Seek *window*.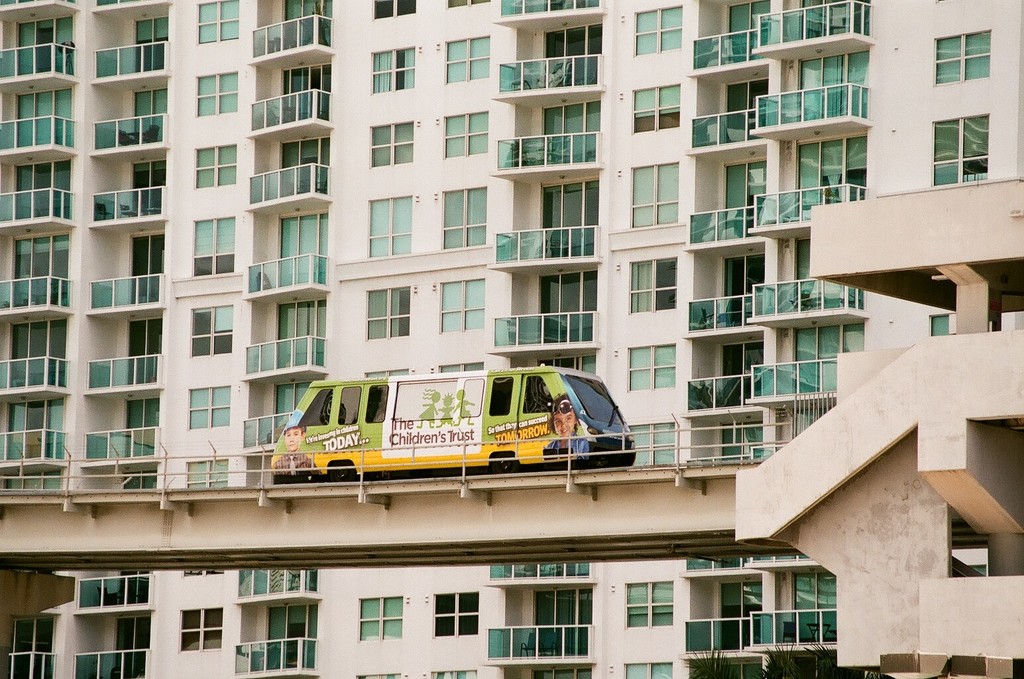
left=194, top=144, right=237, bottom=190.
